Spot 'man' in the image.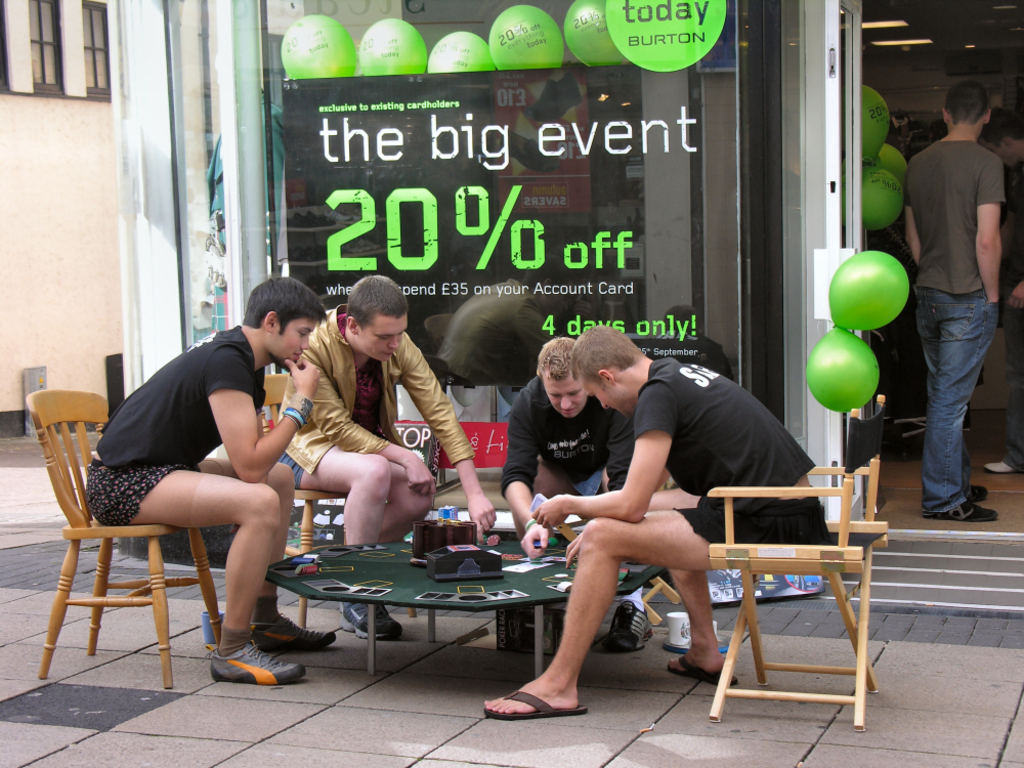
'man' found at 501/335/638/561.
